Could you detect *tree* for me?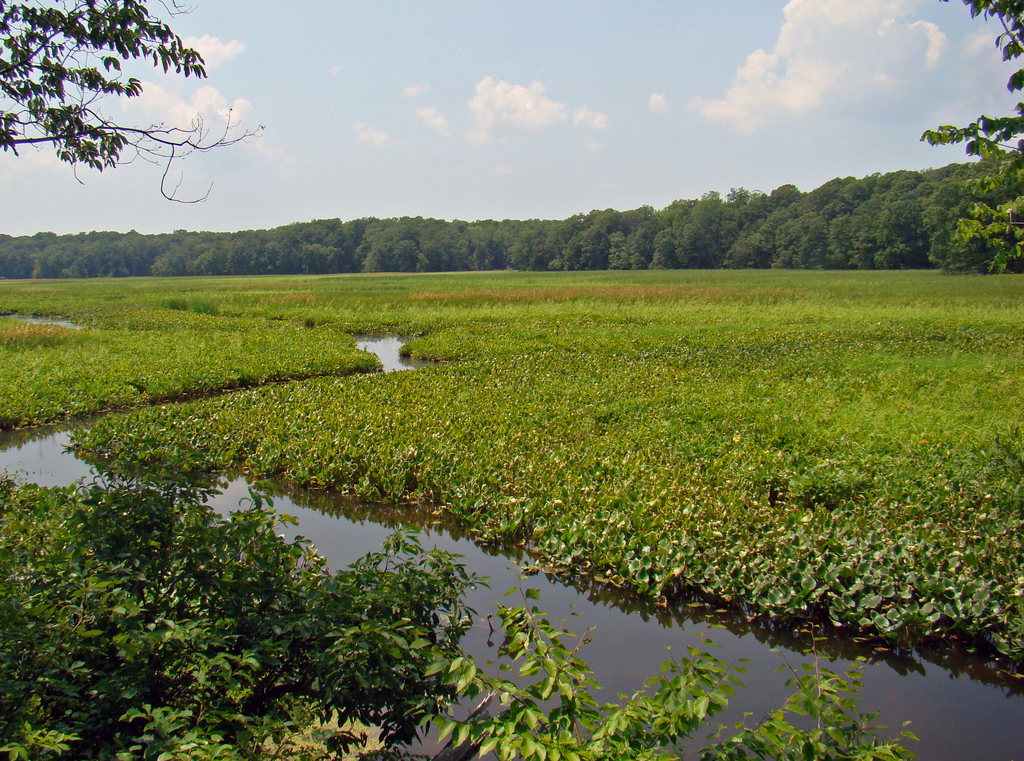
Detection result: (14,4,272,255).
